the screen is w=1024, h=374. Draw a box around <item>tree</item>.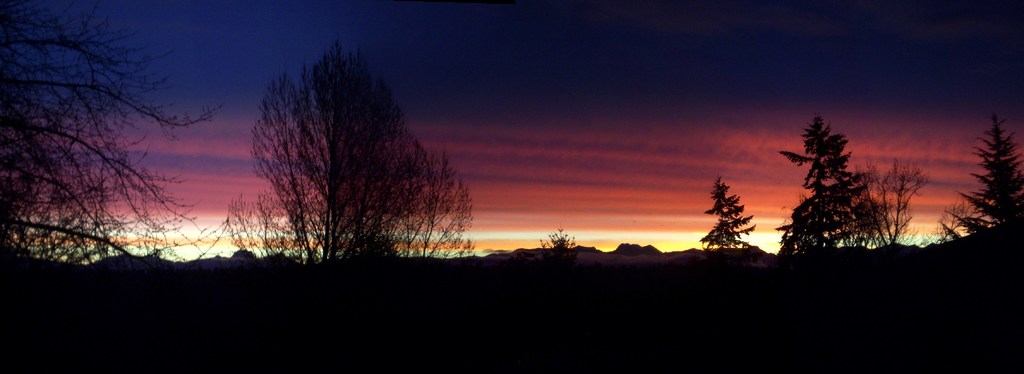
BBox(0, 0, 225, 277).
